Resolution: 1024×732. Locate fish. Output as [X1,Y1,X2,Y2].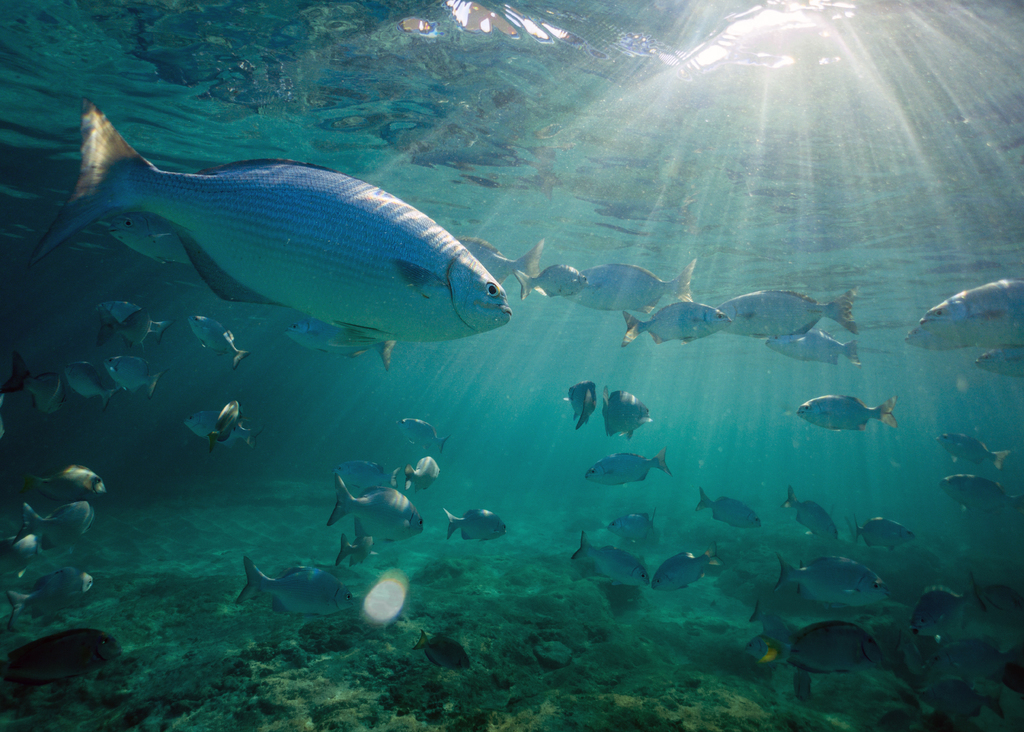
[568,263,698,314].
